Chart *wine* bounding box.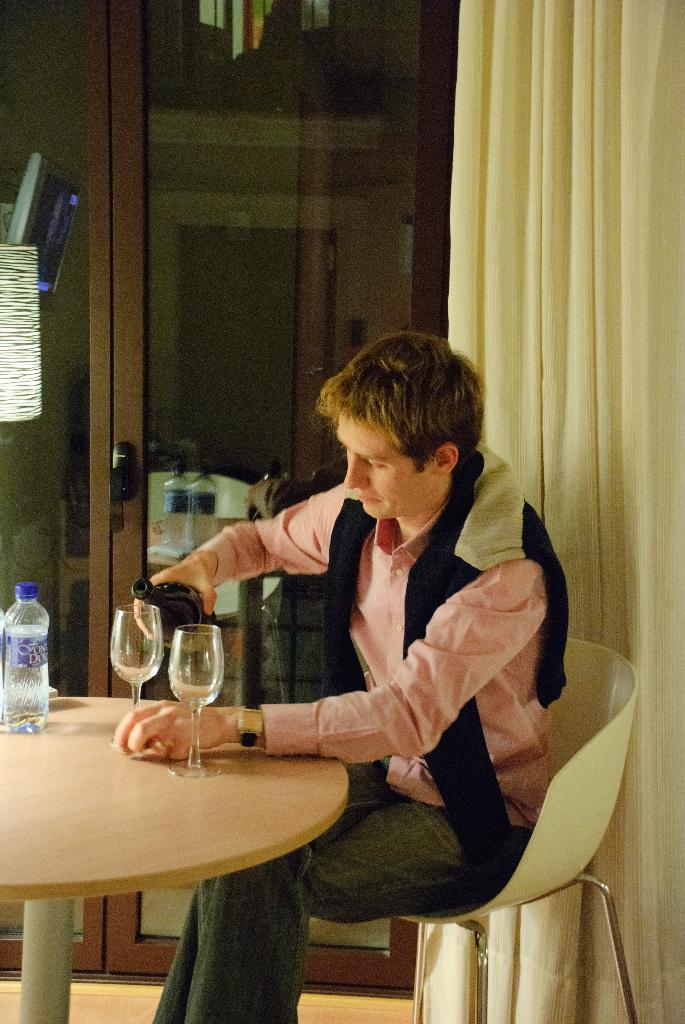
Charted: bbox(116, 574, 233, 644).
